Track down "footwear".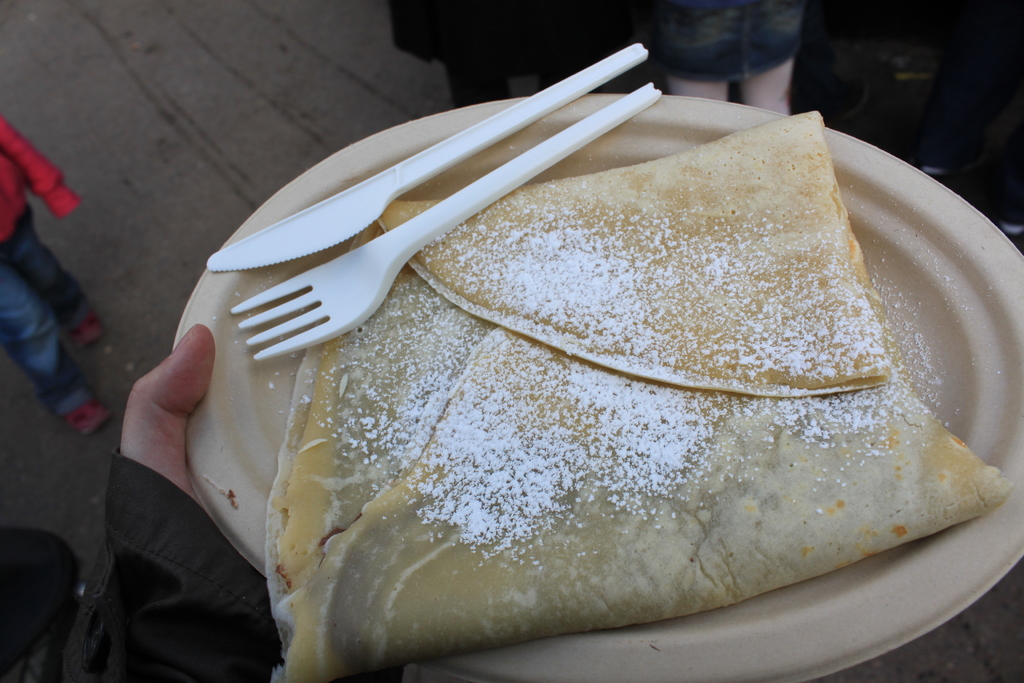
Tracked to (70,315,106,344).
